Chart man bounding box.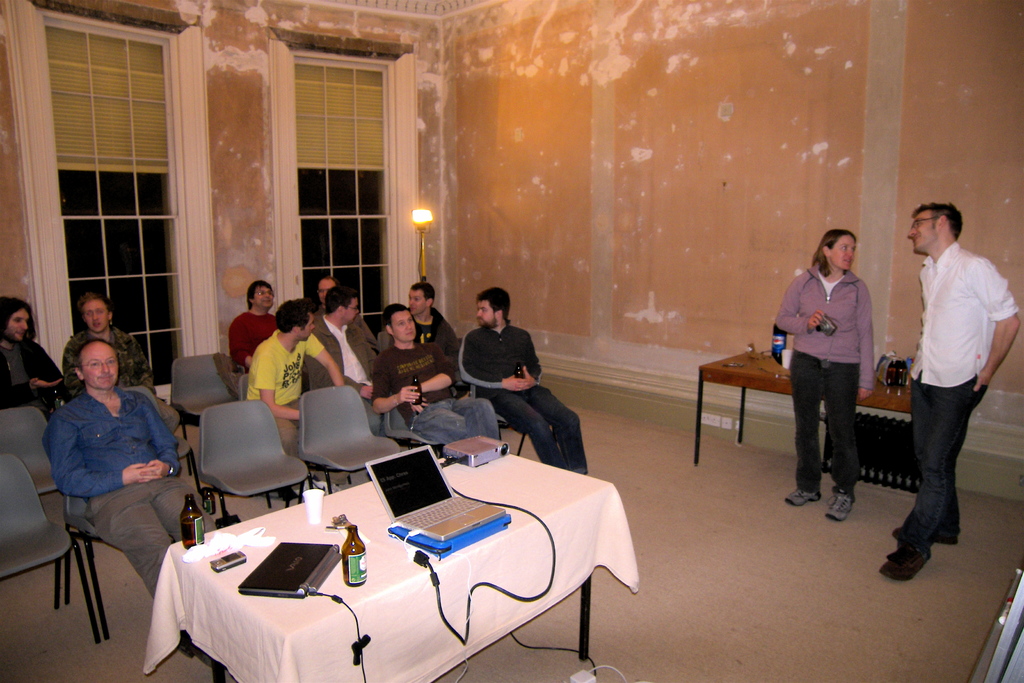
Charted: (x1=56, y1=286, x2=185, y2=429).
